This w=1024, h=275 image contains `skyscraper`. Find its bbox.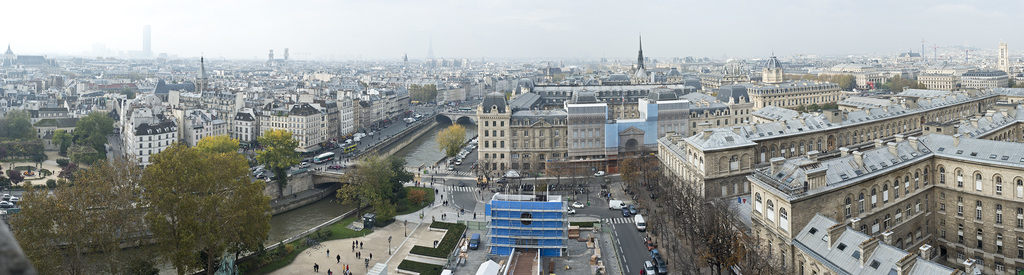
locate(368, 89, 388, 129).
